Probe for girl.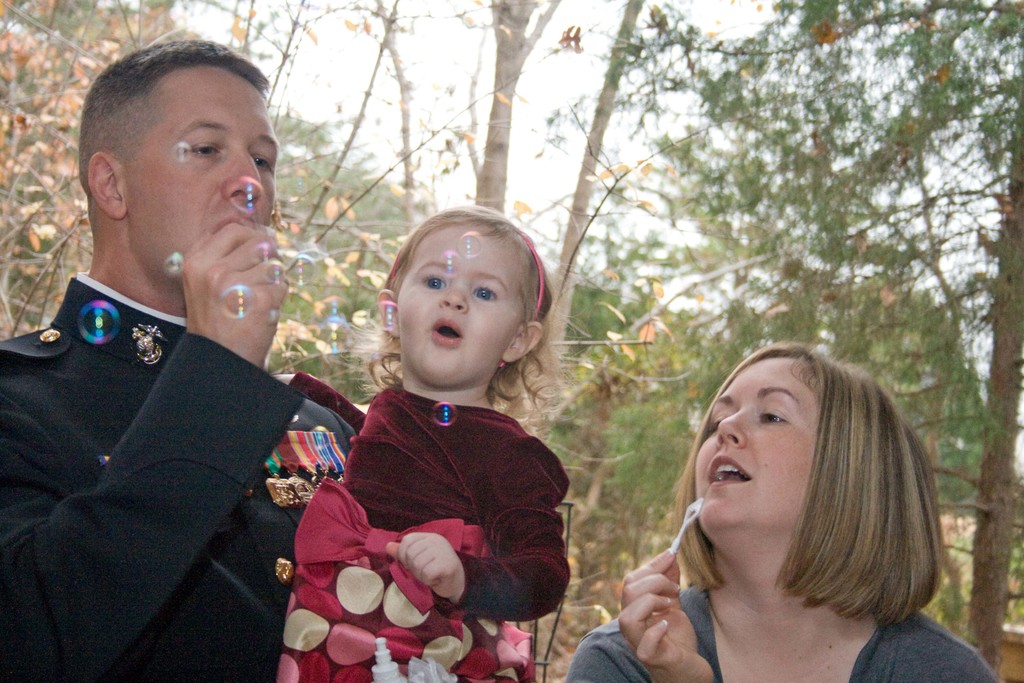
Probe result: [left=269, top=208, right=572, bottom=682].
